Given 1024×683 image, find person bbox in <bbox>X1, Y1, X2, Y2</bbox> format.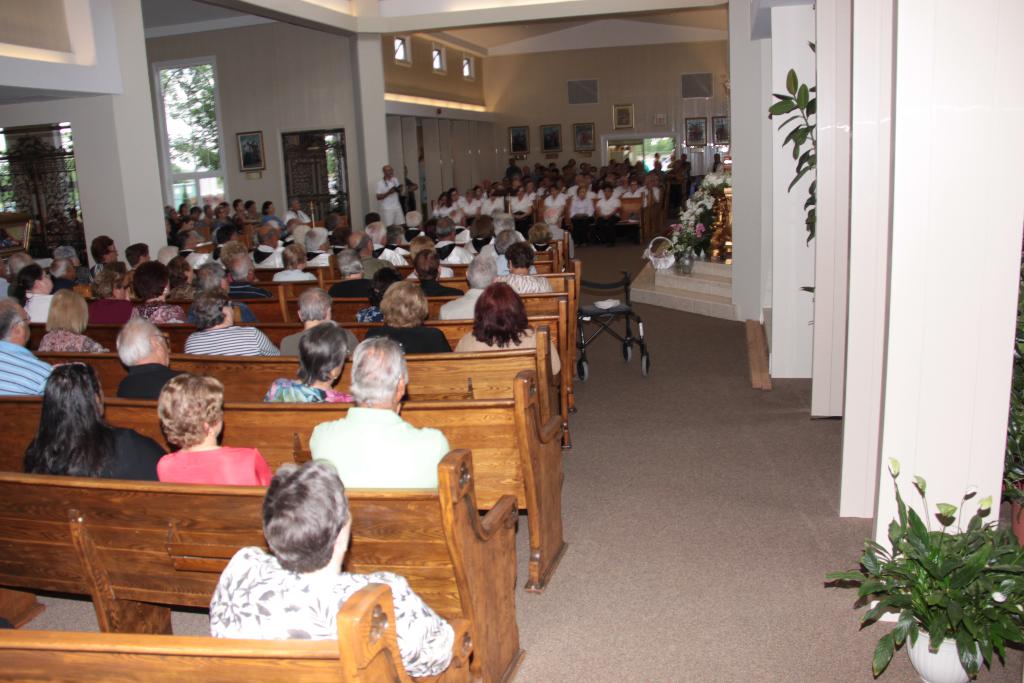
<bbox>207, 457, 452, 677</bbox>.
